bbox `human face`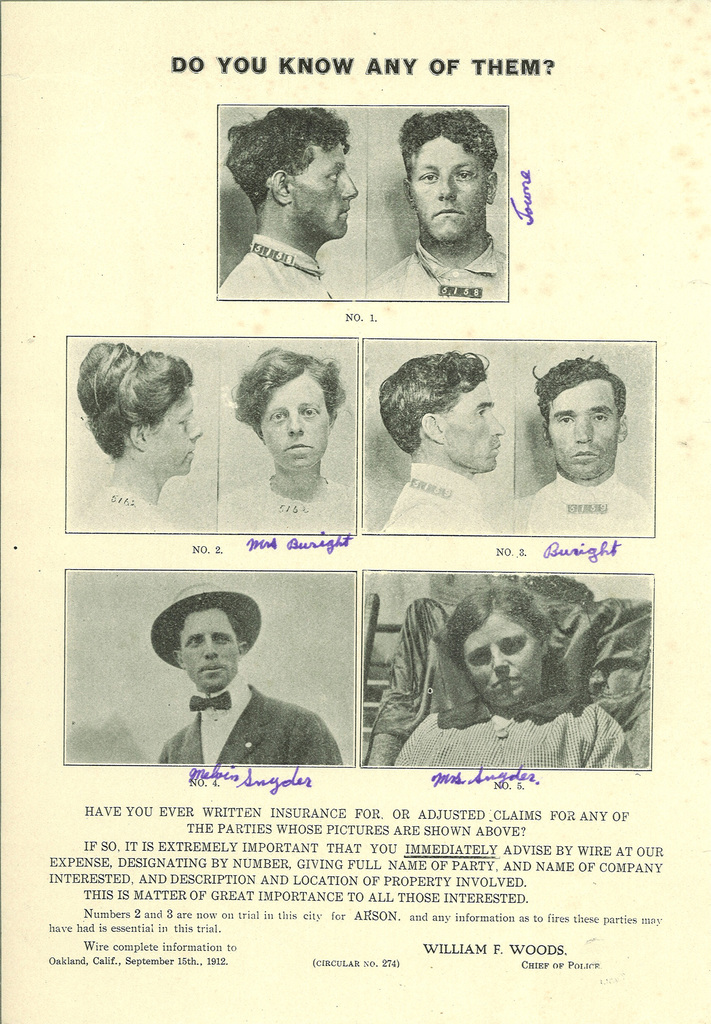
[446,386,502,471]
